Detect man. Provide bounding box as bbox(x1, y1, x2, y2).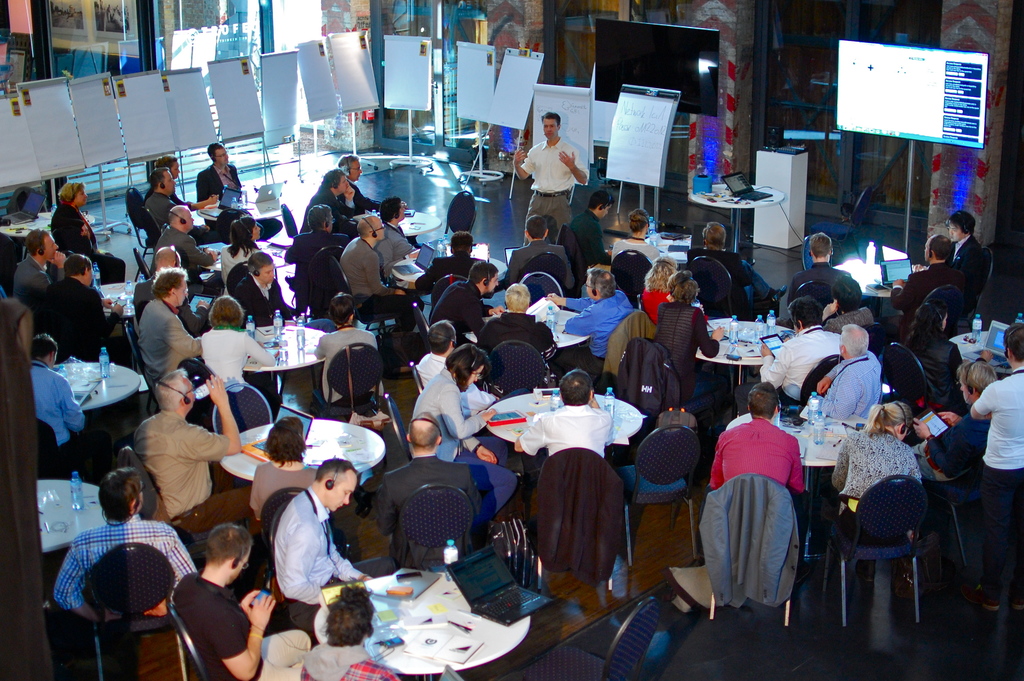
bbox(132, 247, 209, 336).
